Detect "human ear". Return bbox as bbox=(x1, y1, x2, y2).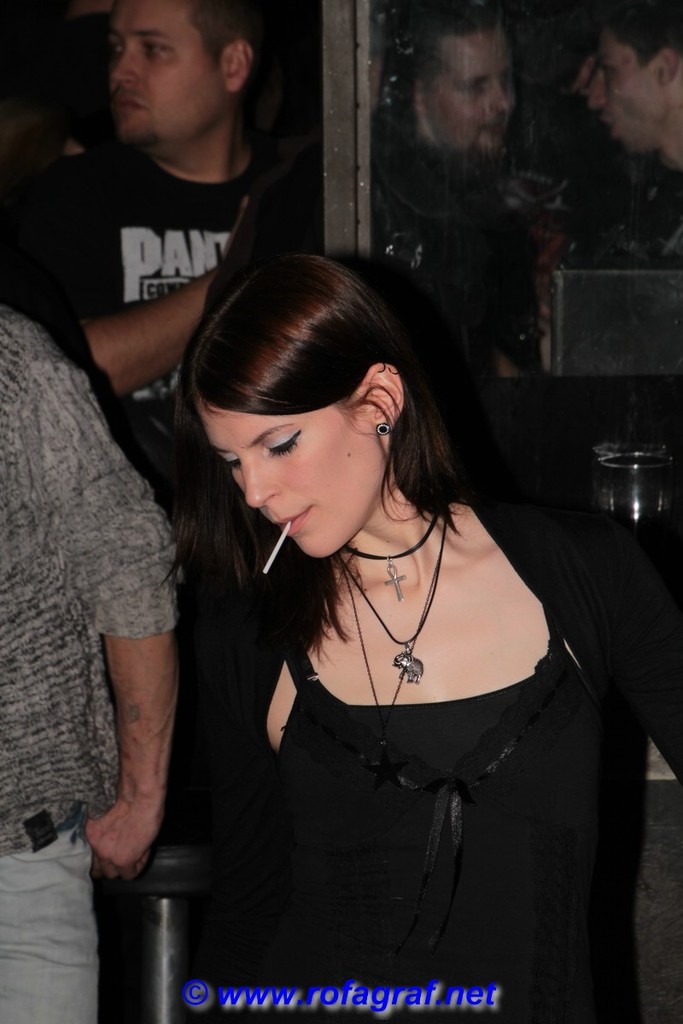
bbox=(363, 367, 404, 428).
